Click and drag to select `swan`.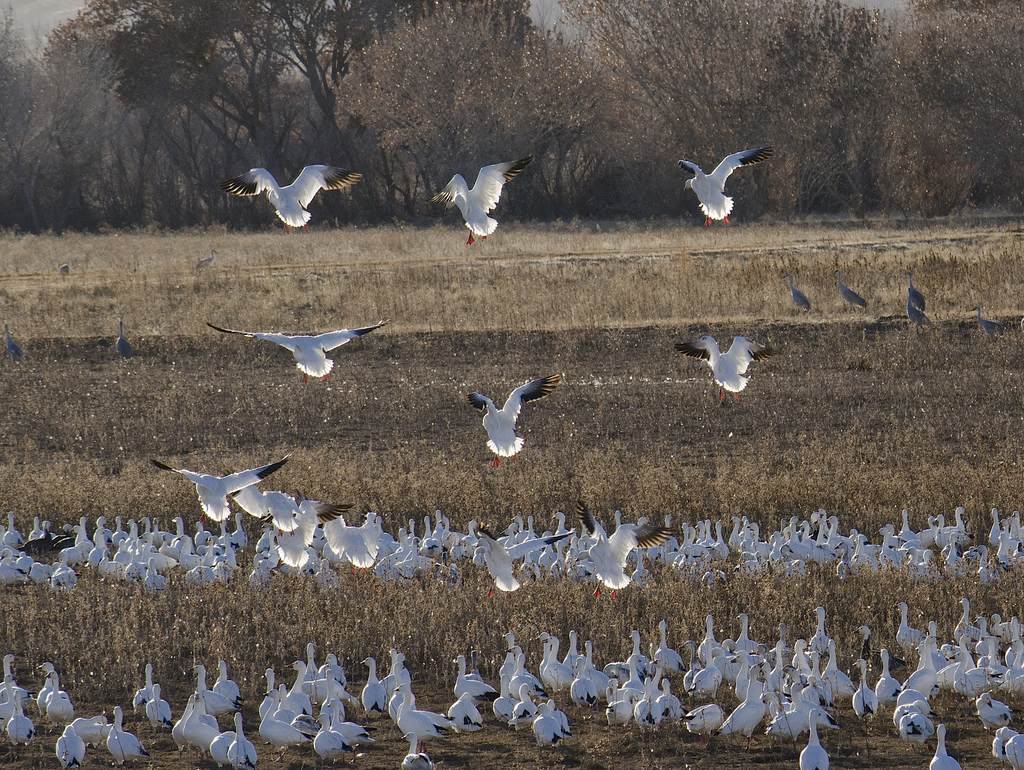
Selection: bbox(906, 547, 927, 576).
